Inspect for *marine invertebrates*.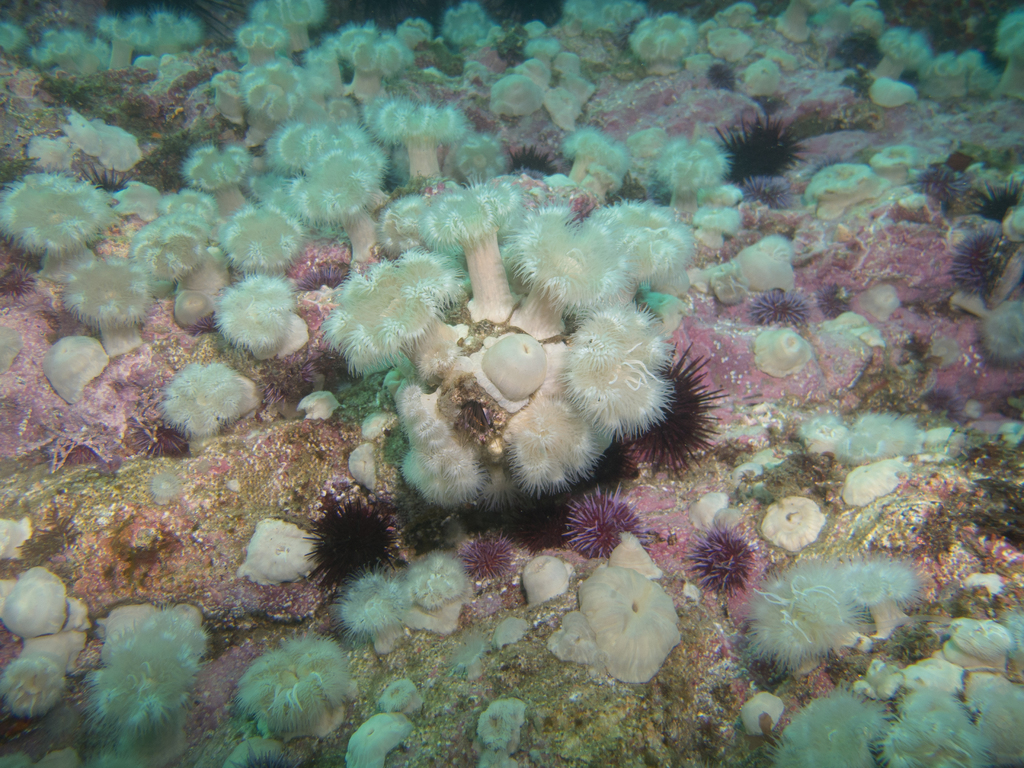
Inspection: 408 542 479 620.
